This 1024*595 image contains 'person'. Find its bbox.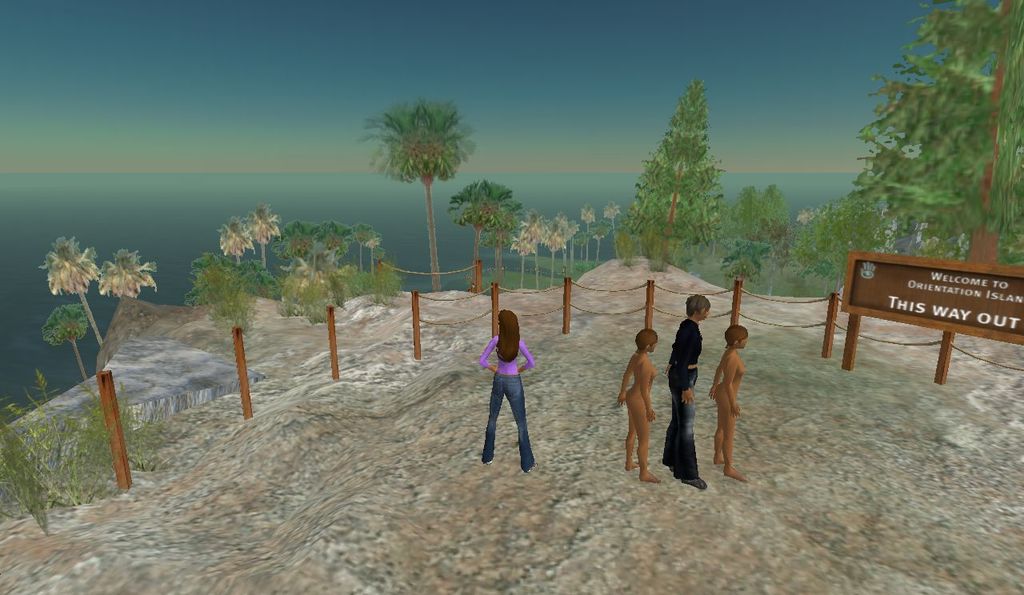
(706, 322, 753, 486).
